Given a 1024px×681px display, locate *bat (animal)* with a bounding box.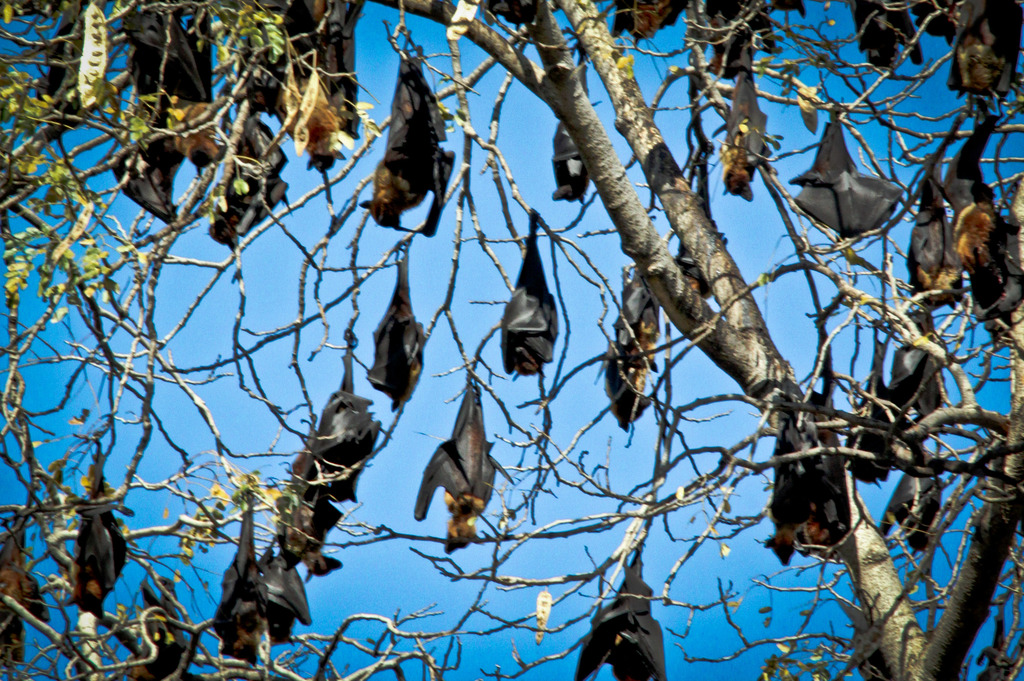
Located: bbox(760, 382, 852, 573).
